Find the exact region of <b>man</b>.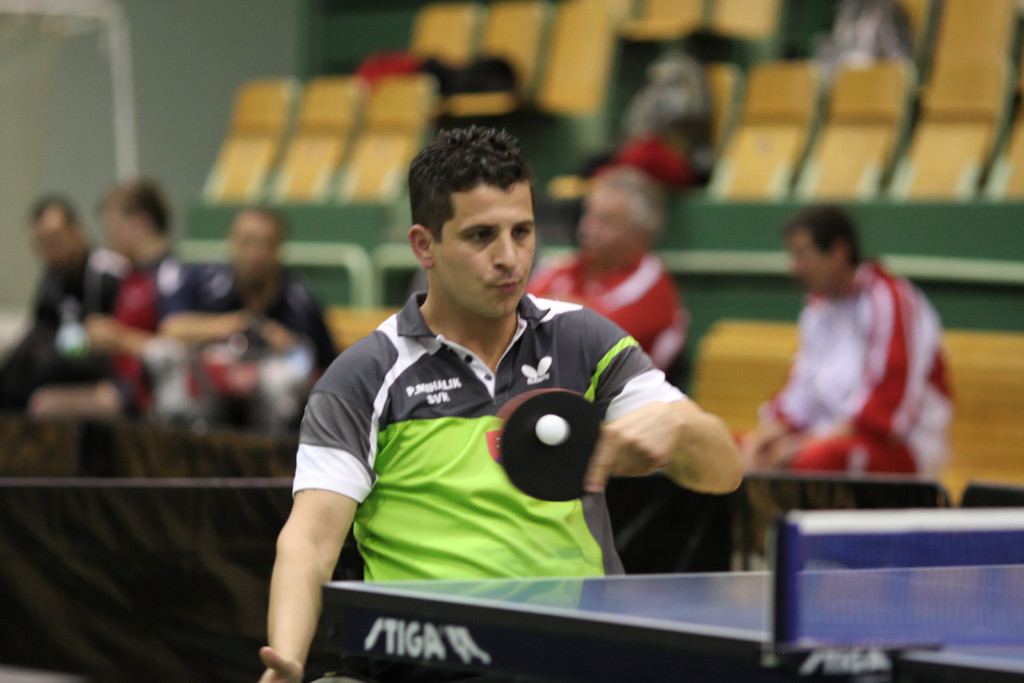
Exact region: 28,181,197,449.
